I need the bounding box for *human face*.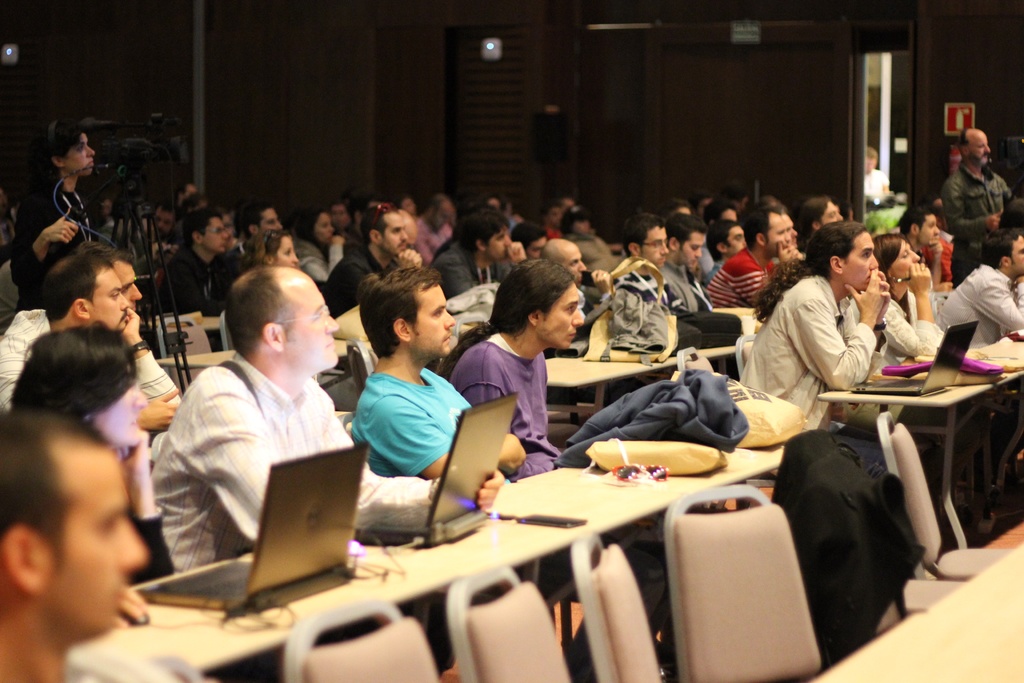
Here it is: <box>286,278,340,365</box>.
